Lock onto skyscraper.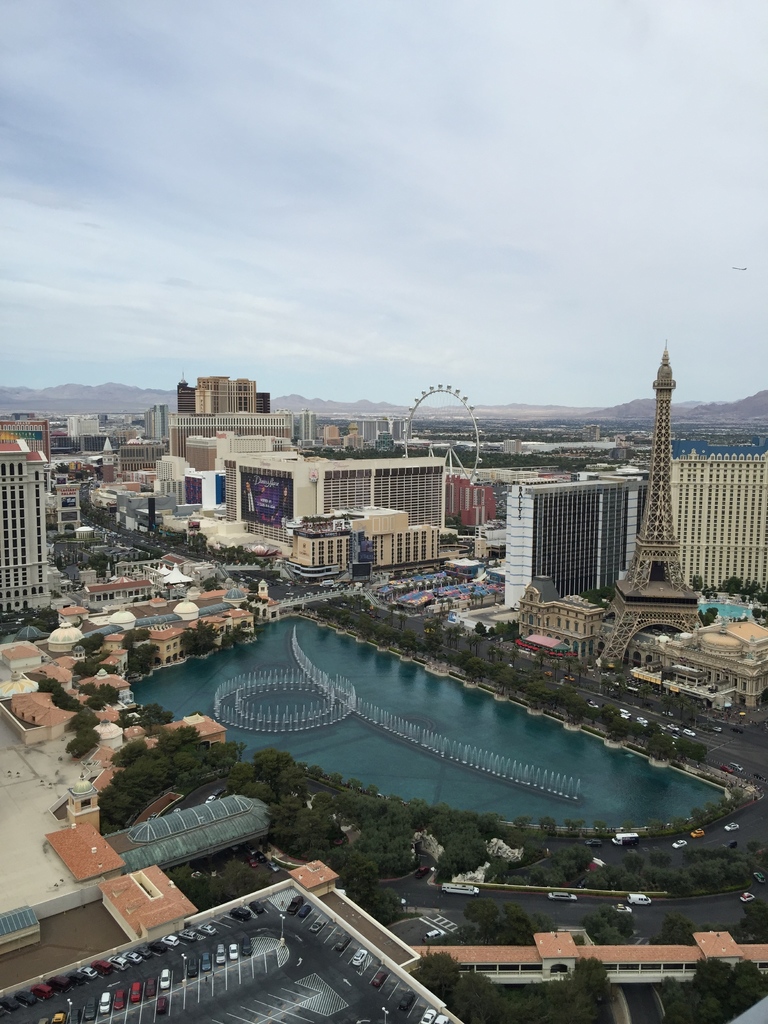
Locked: select_region(168, 414, 285, 472).
